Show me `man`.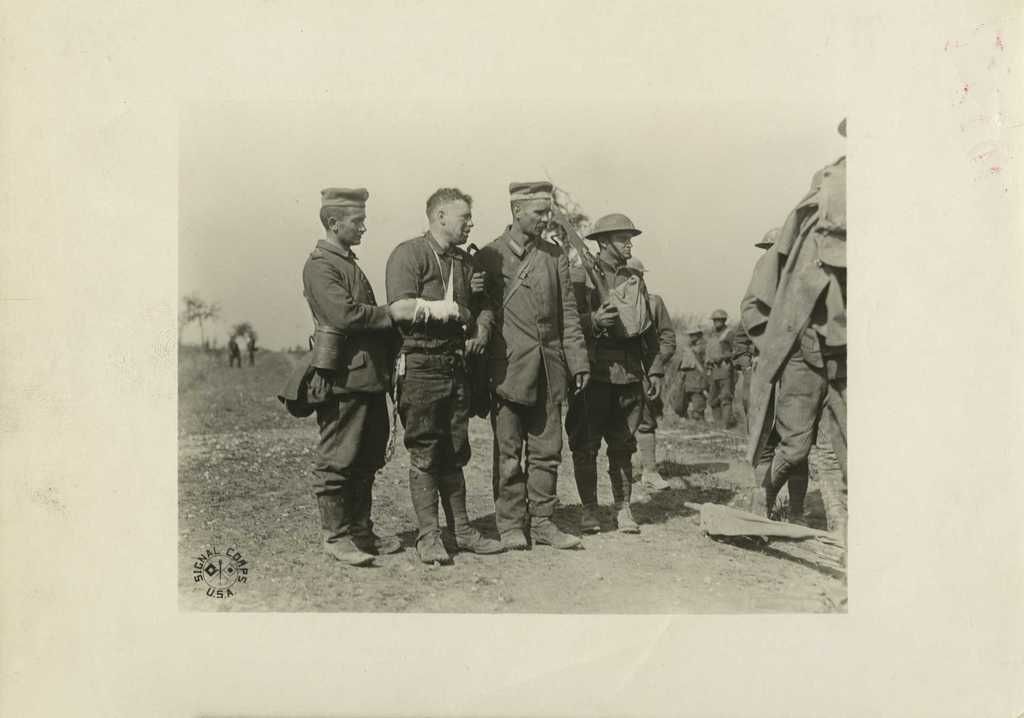
`man` is here: x1=384 y1=184 x2=511 y2=571.
